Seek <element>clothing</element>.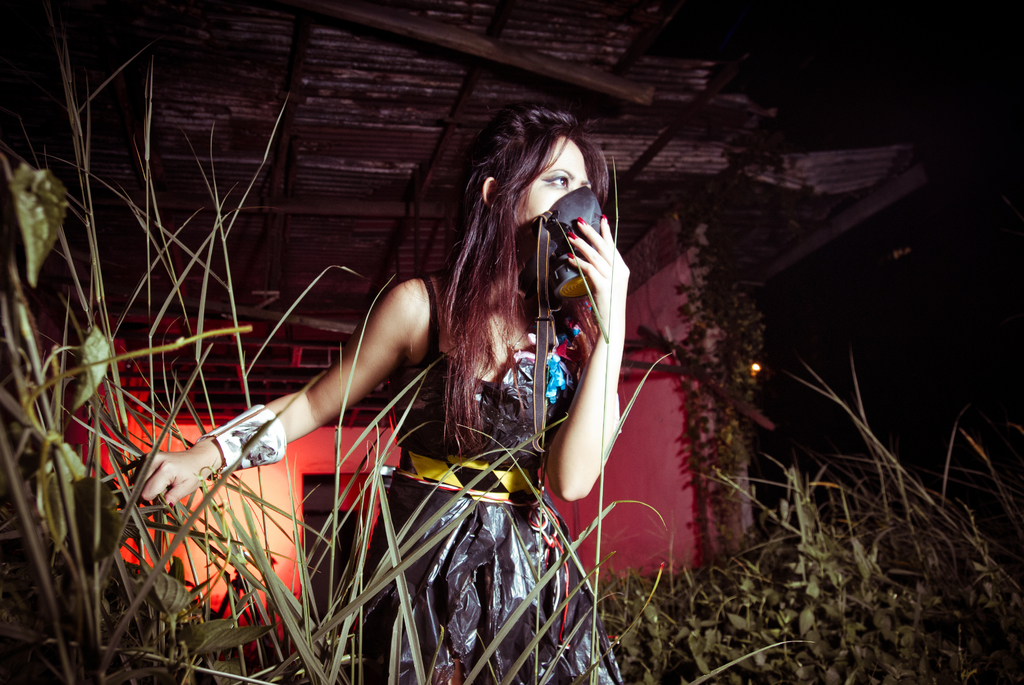
339,271,623,684.
